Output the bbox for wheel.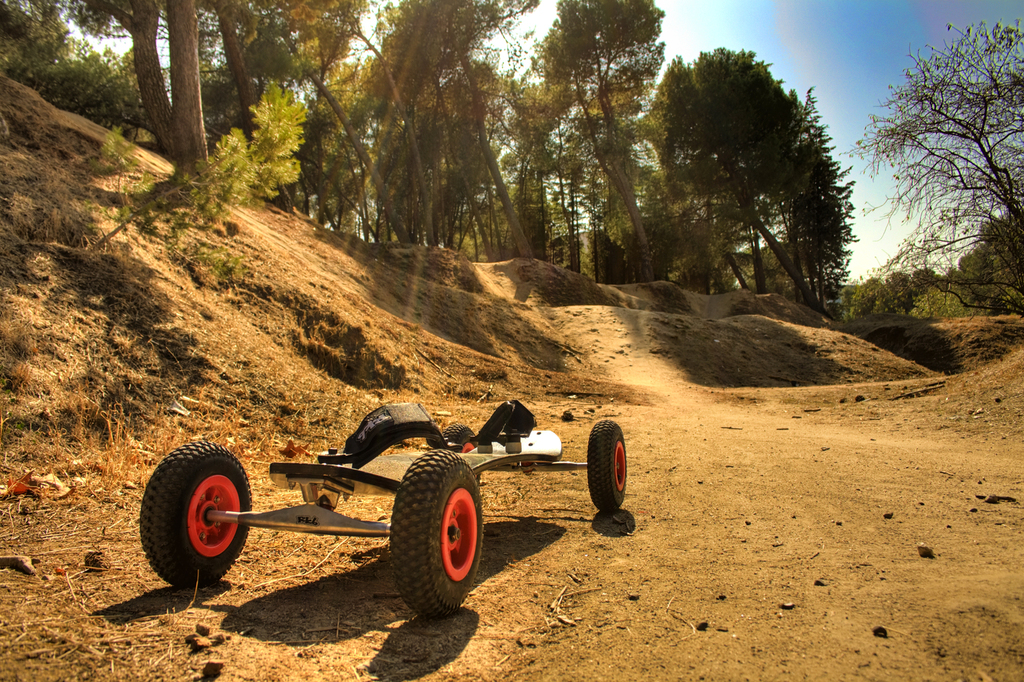
l=390, t=450, r=481, b=617.
